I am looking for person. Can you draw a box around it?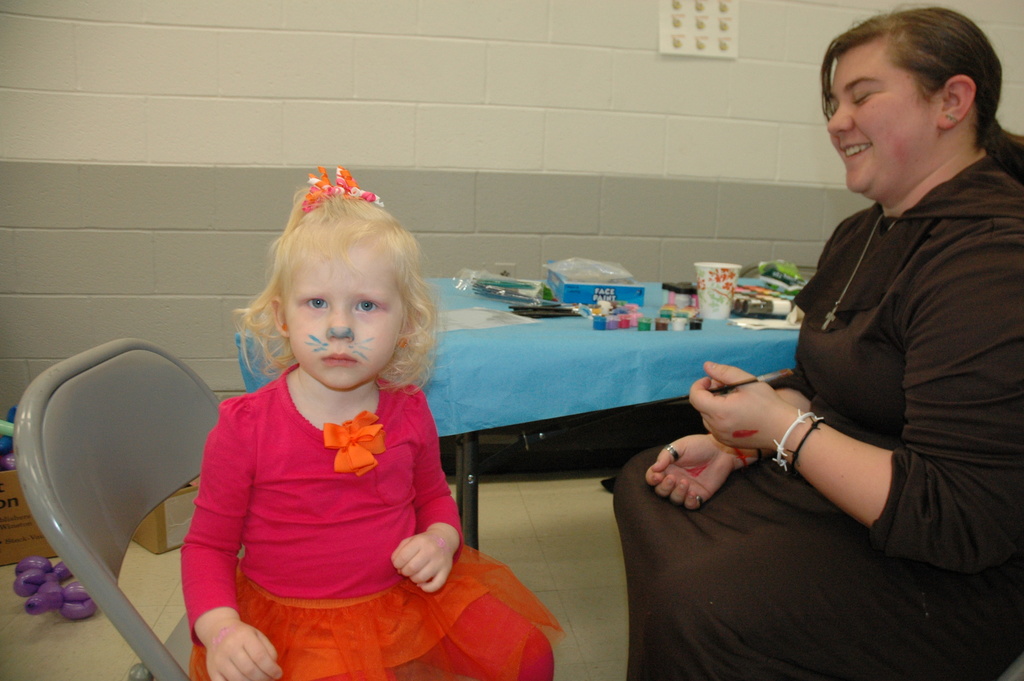
Sure, the bounding box is <box>610,4,1023,680</box>.
